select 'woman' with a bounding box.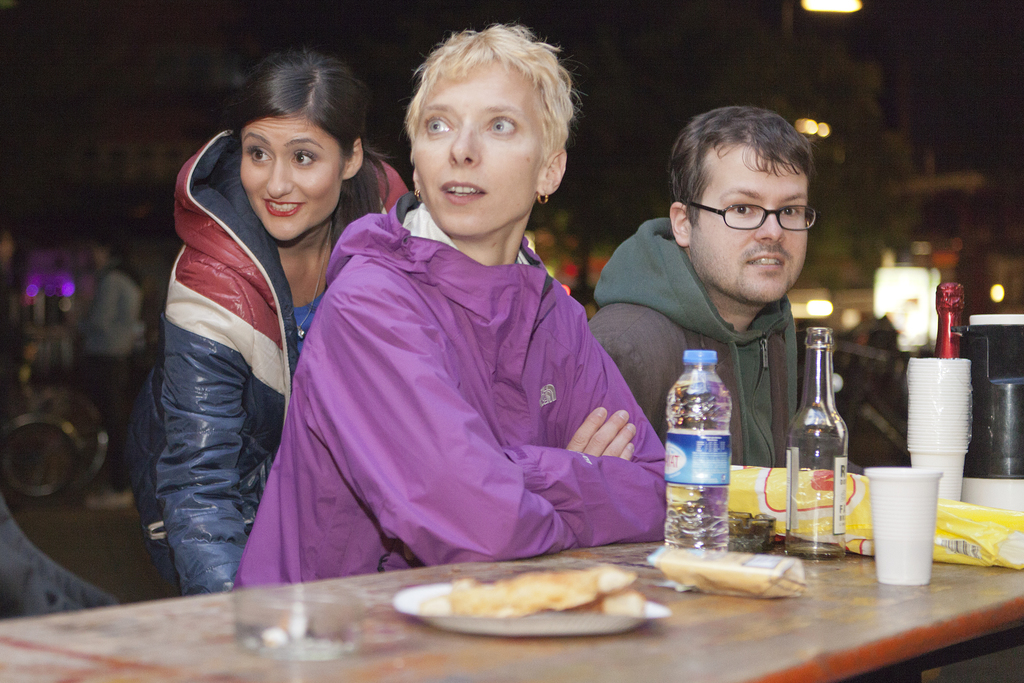
box=[112, 83, 338, 599].
